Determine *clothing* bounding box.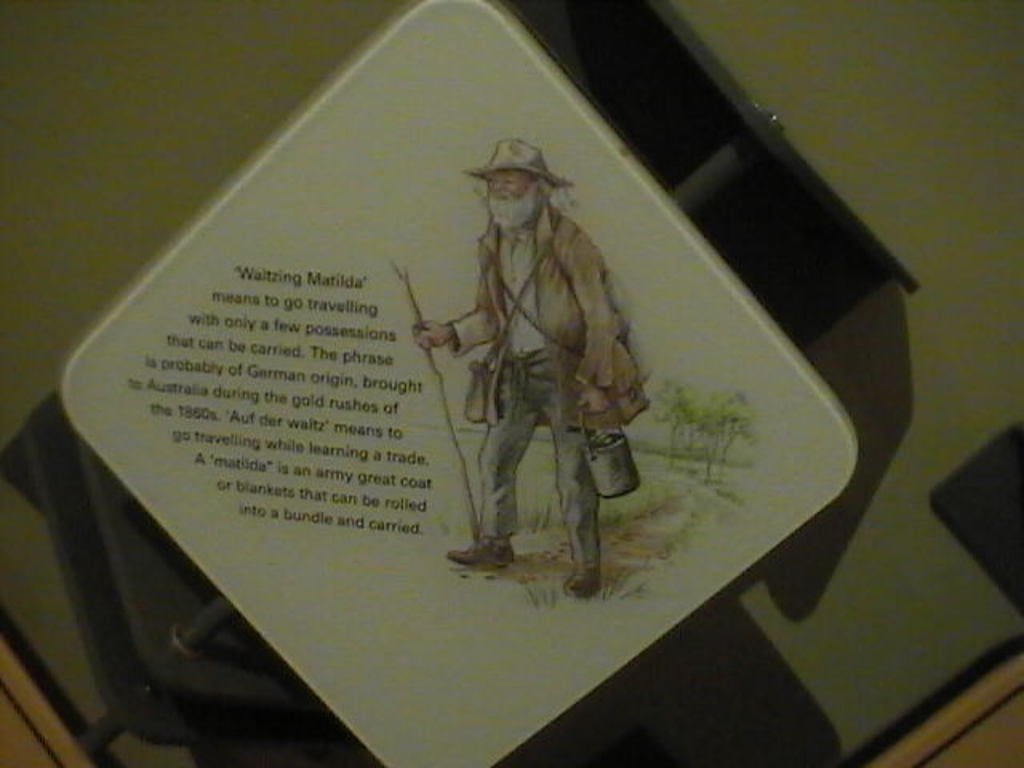
Determined: left=429, top=157, right=651, bottom=592.
